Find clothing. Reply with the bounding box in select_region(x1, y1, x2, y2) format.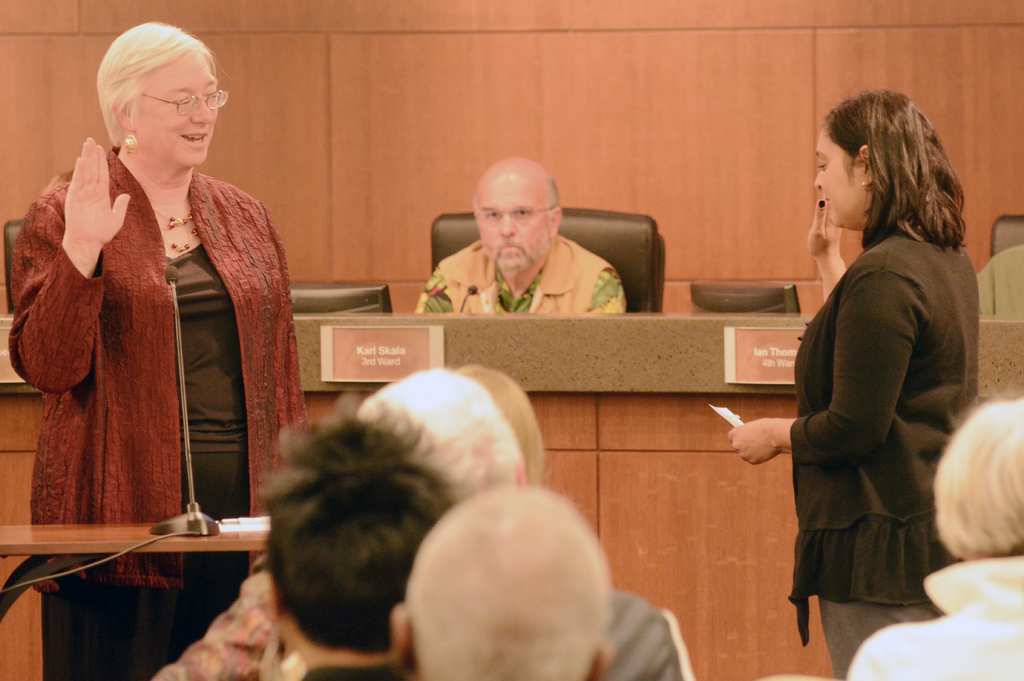
select_region(156, 566, 289, 680).
